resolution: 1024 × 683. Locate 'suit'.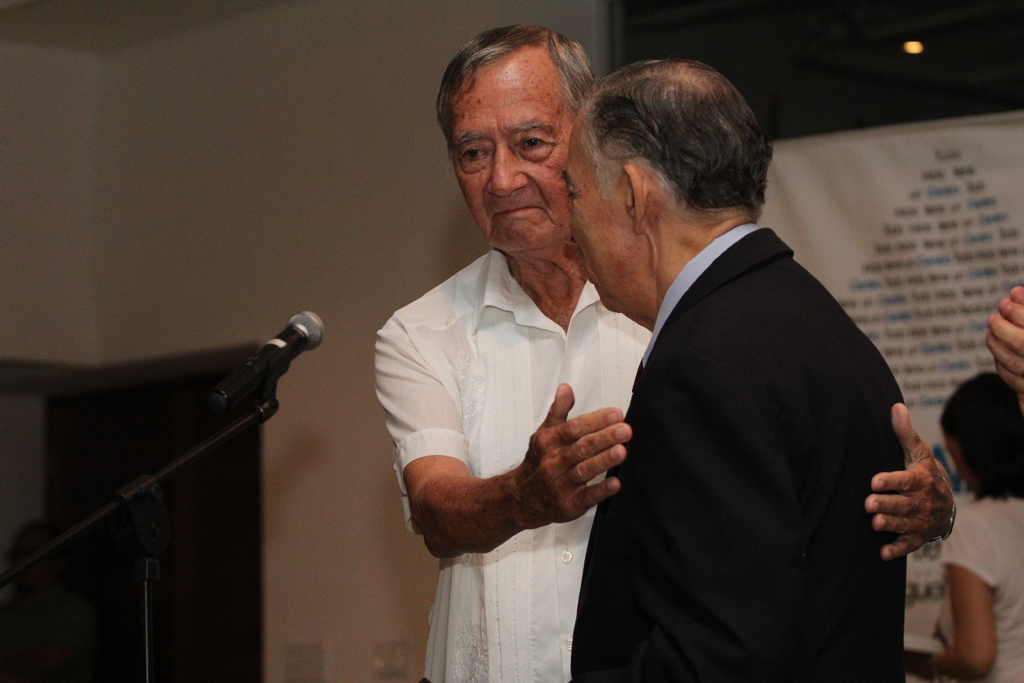
crop(529, 136, 941, 665).
